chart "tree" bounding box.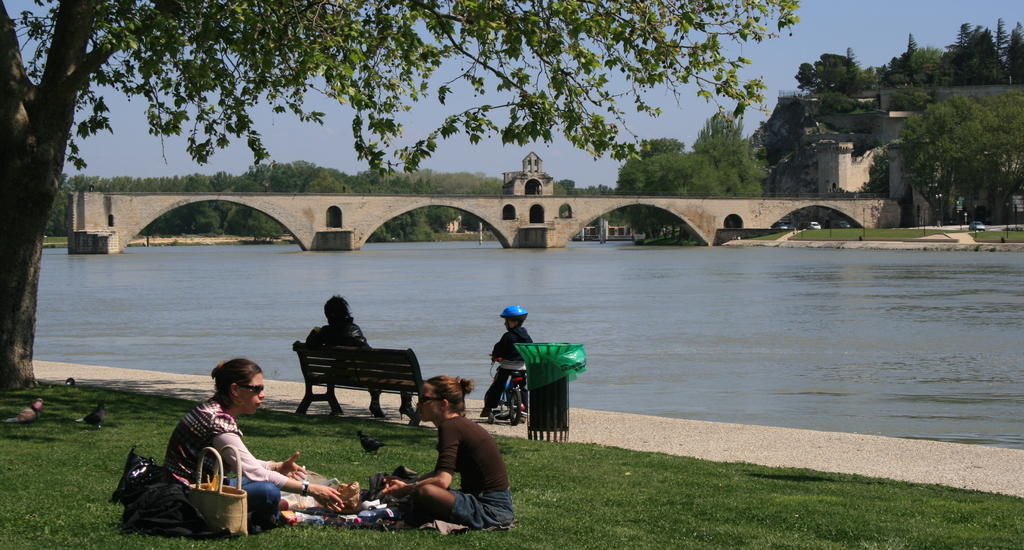
Charted: {"left": 610, "top": 106, "right": 778, "bottom": 250}.
